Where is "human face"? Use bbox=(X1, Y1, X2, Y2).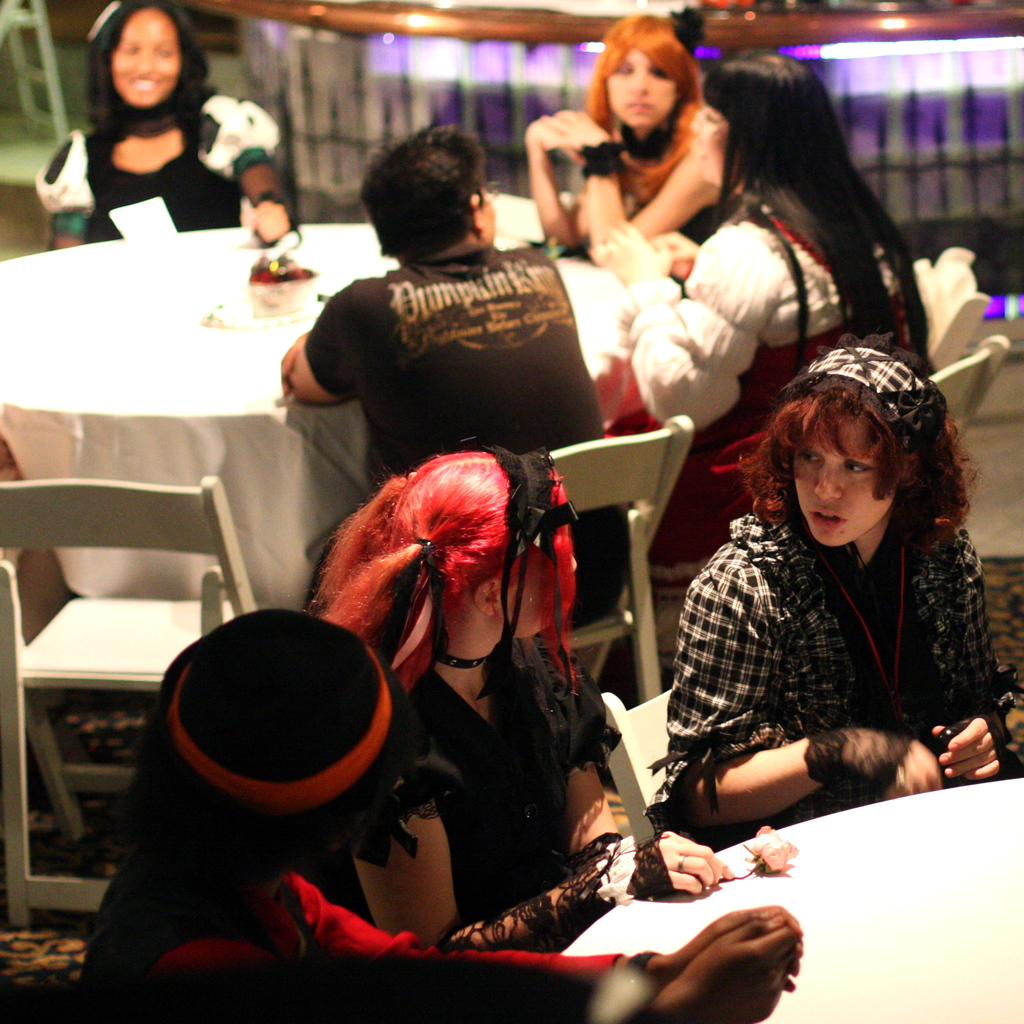
bbox=(798, 423, 899, 556).
